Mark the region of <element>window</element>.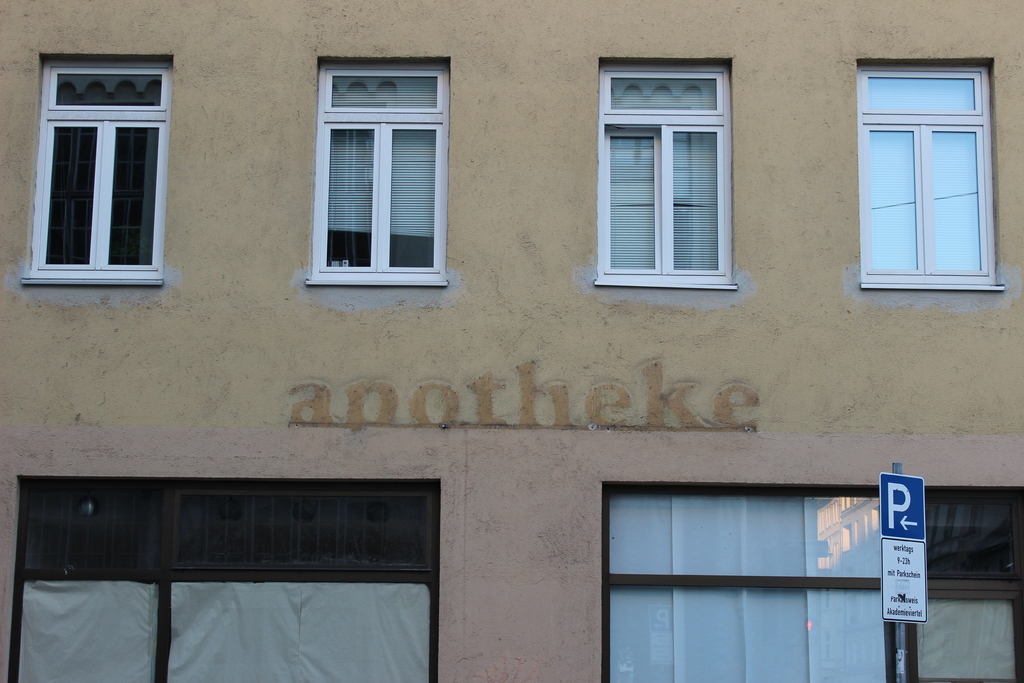
Region: region(855, 56, 1005, 292).
